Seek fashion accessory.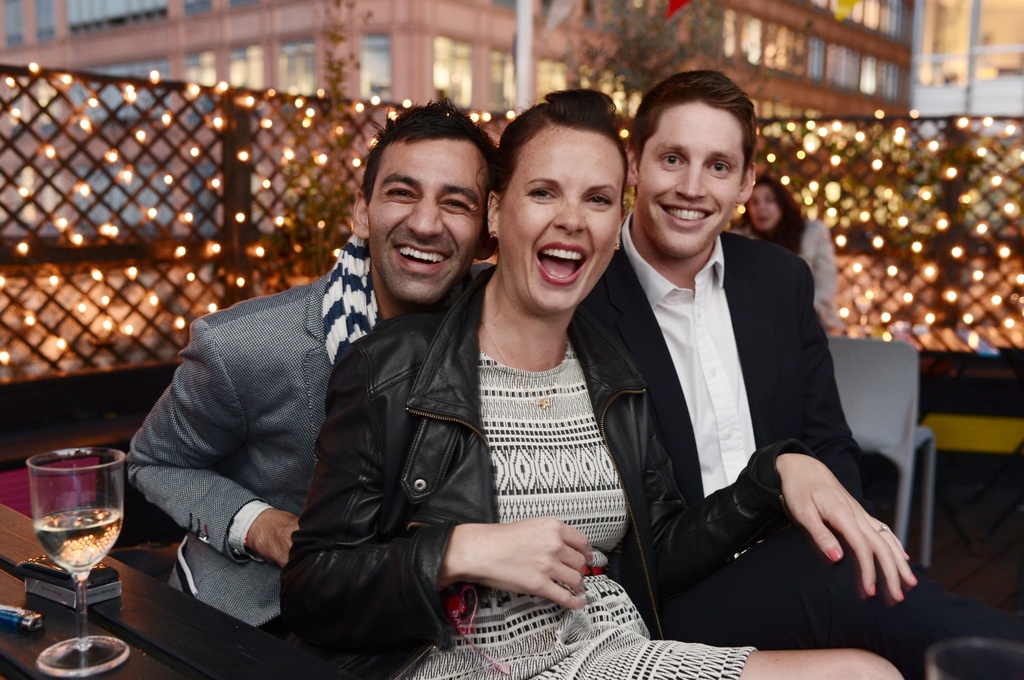
(241, 528, 250, 546).
